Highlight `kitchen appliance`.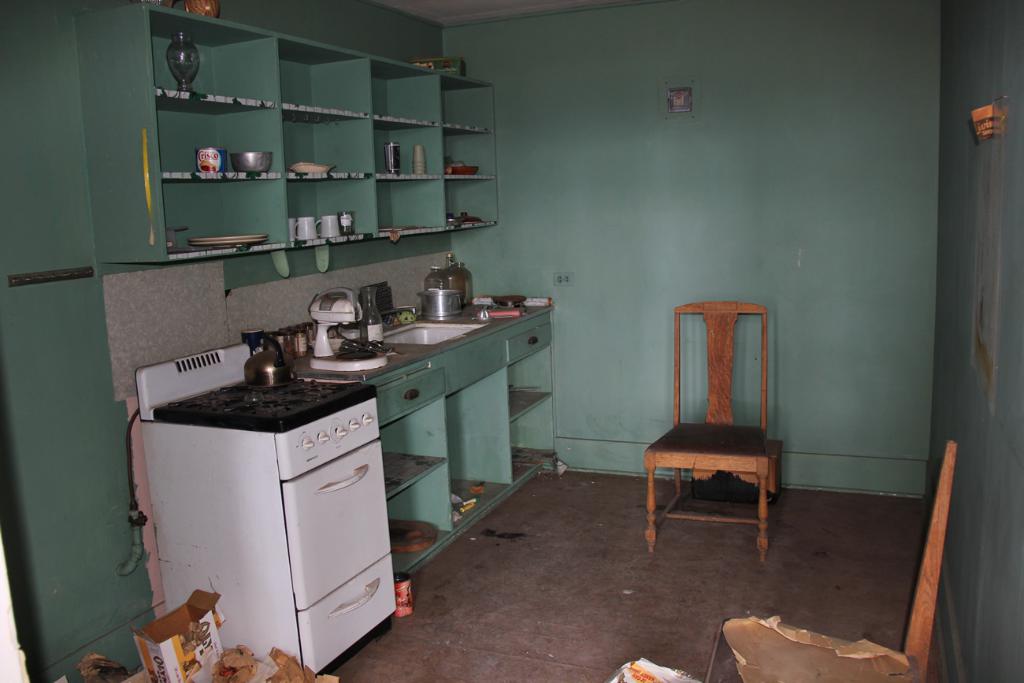
Highlighted region: 291 213 317 244.
